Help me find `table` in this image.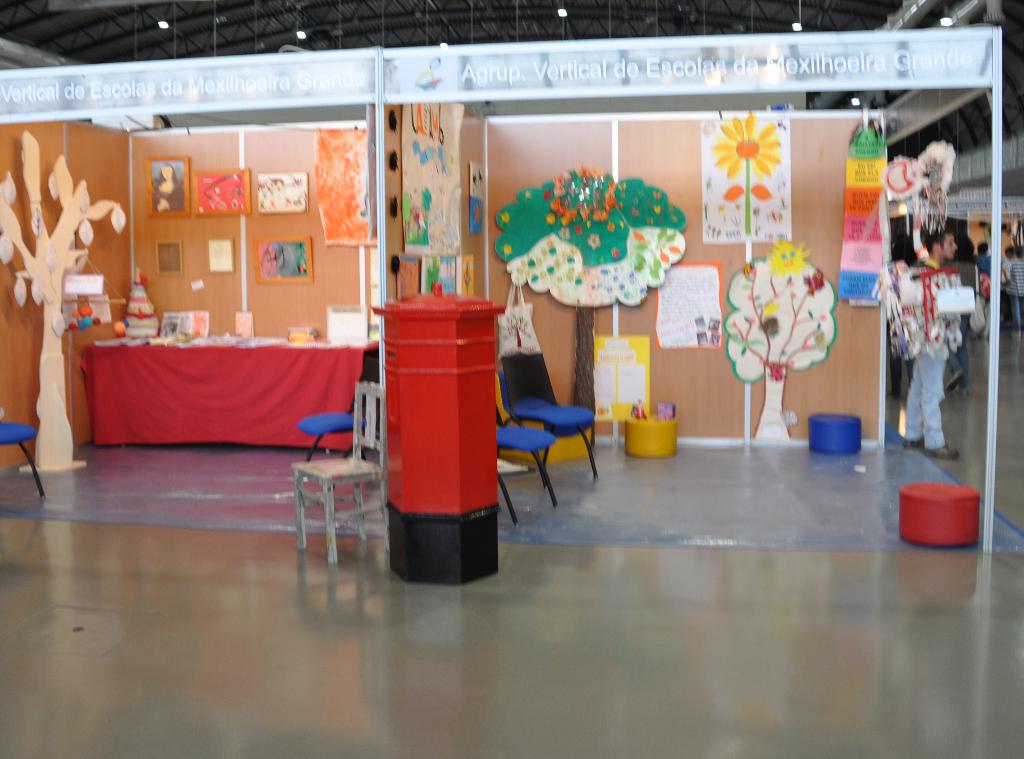
Found it: [80,339,374,447].
